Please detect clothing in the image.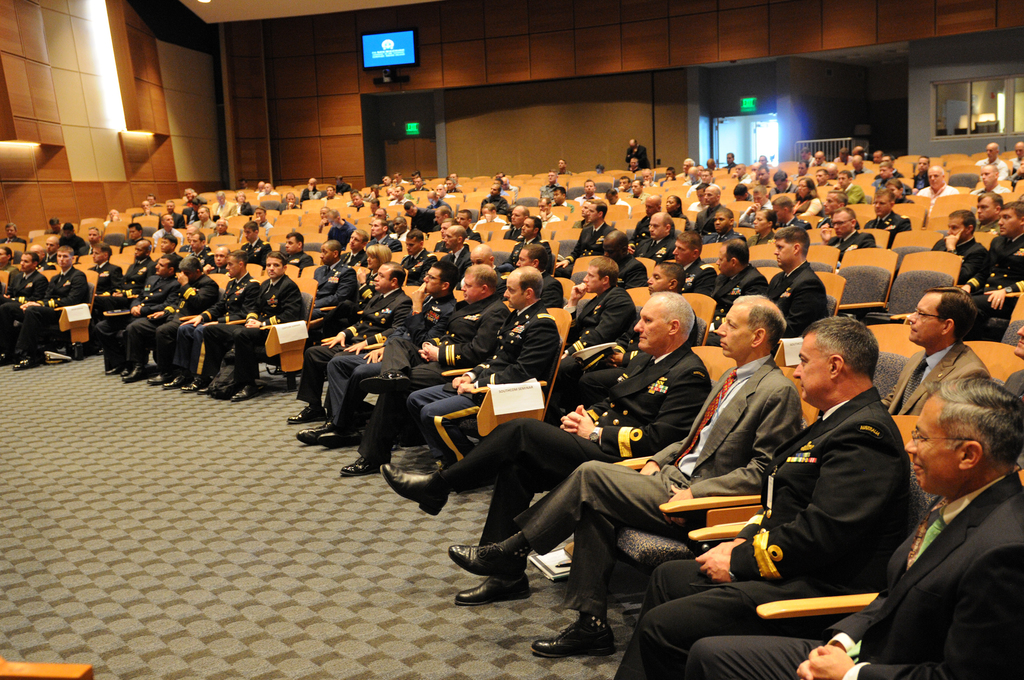
left=11, top=256, right=74, bottom=357.
